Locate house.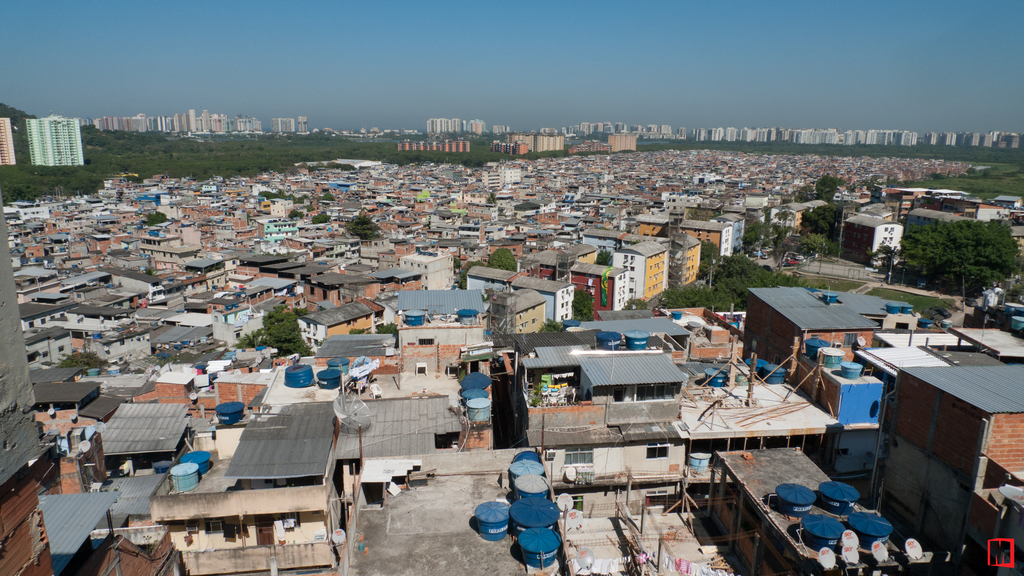
Bounding box: [left=338, top=390, right=464, bottom=483].
